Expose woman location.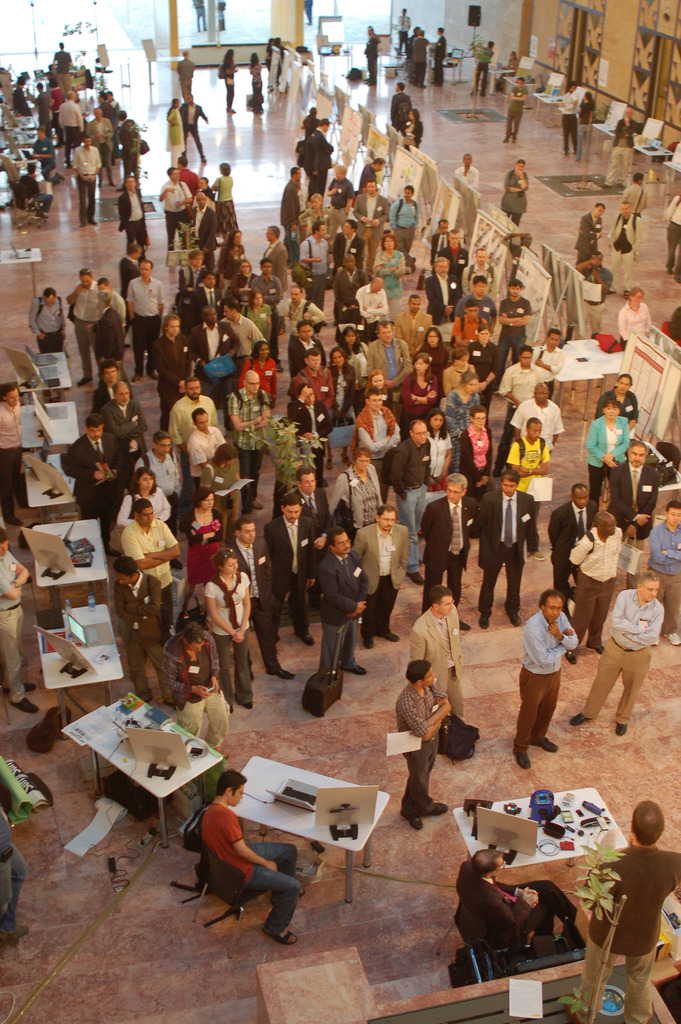
Exposed at (x1=240, y1=285, x2=274, y2=336).
